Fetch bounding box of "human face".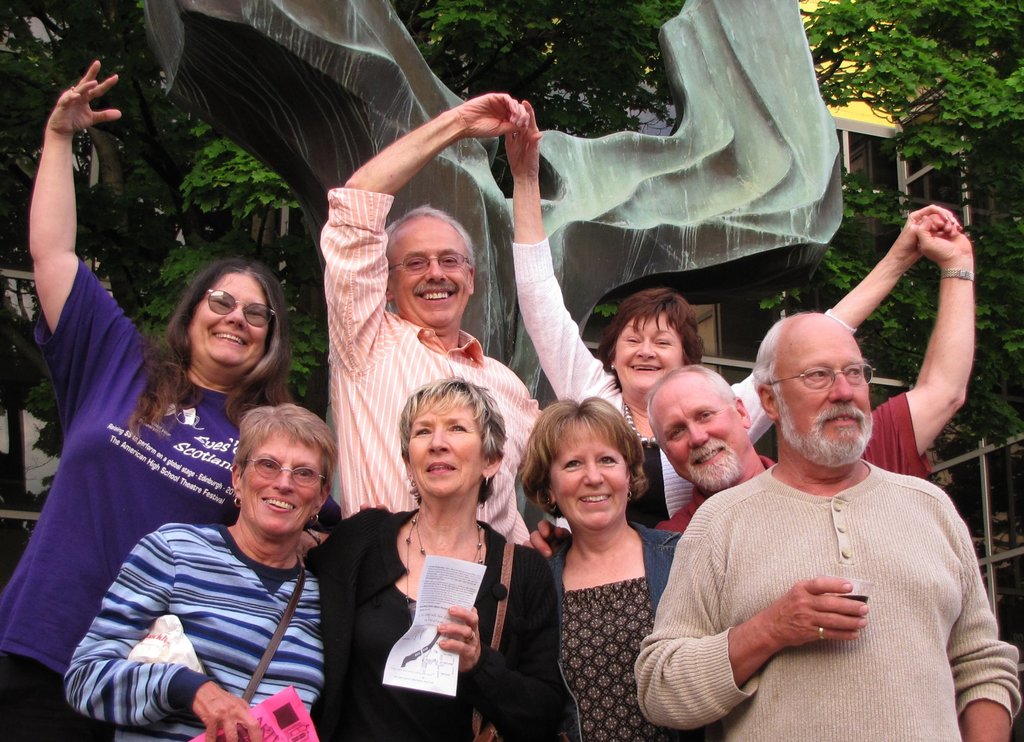
Bbox: l=647, t=377, r=744, b=492.
